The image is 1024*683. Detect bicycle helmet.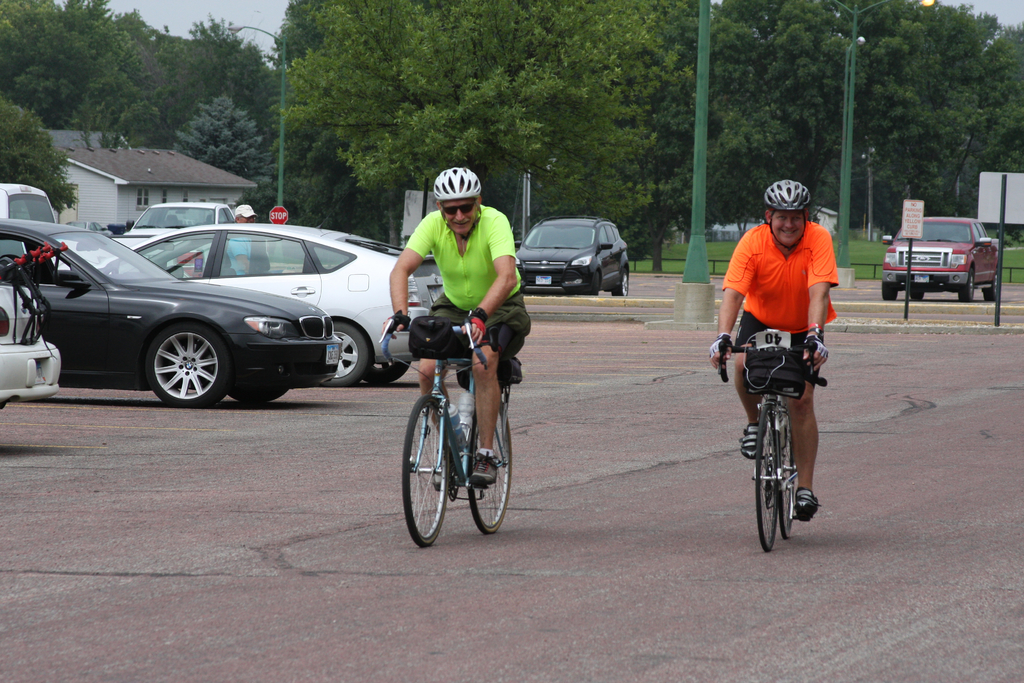
Detection: pyautogui.locateOnScreen(428, 165, 481, 204).
